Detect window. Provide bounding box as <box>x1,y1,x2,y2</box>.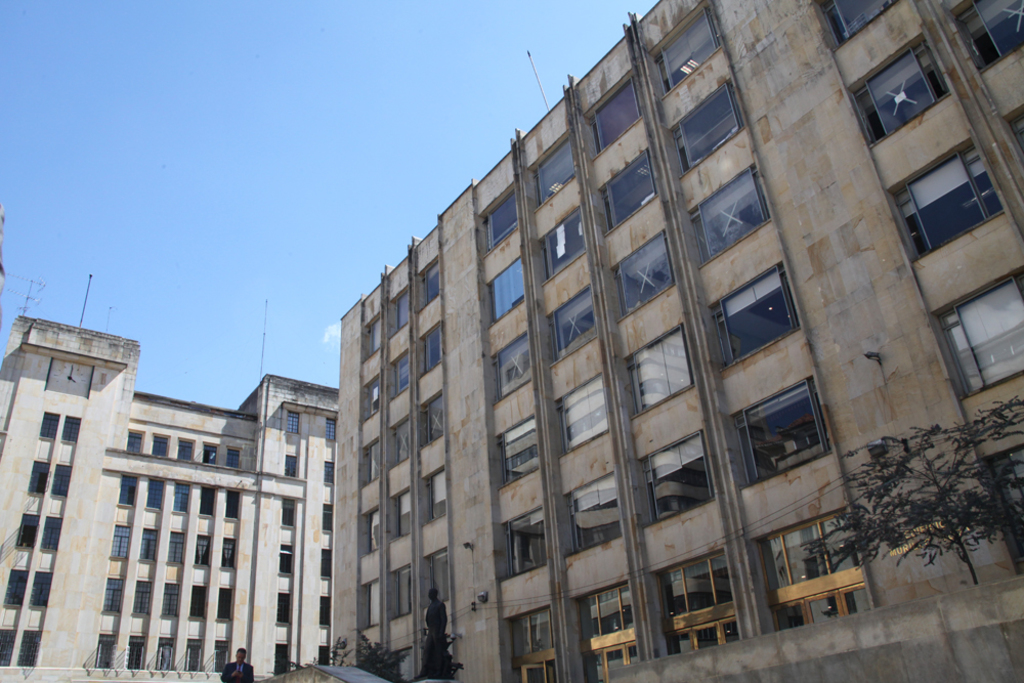
<box>389,288,408,332</box>.
